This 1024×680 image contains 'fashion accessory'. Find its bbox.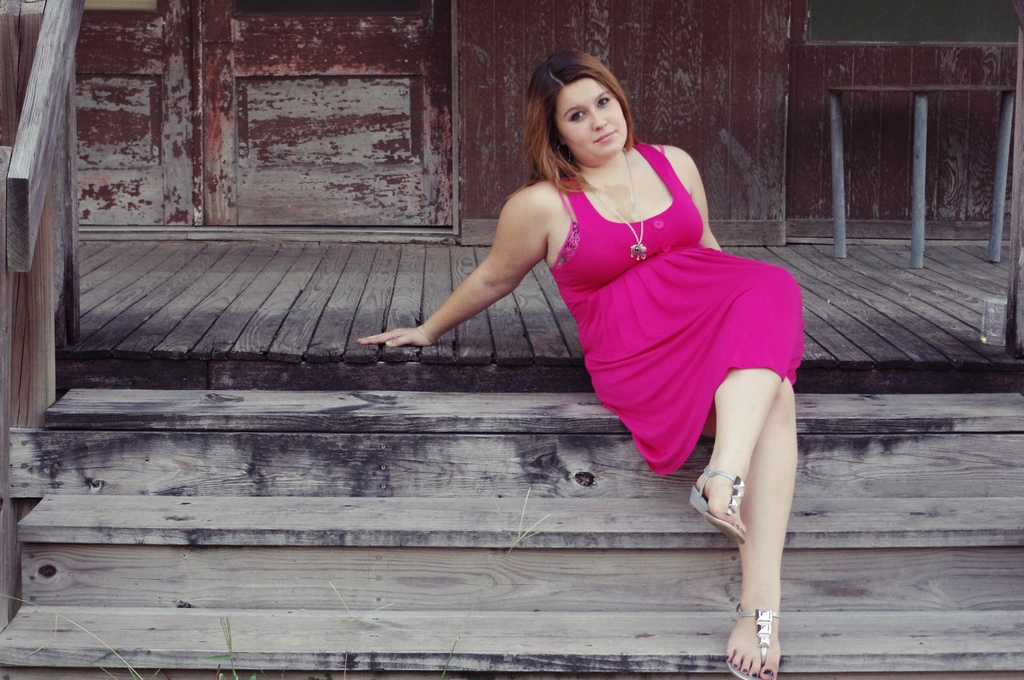
[left=740, top=666, right=751, bottom=676].
